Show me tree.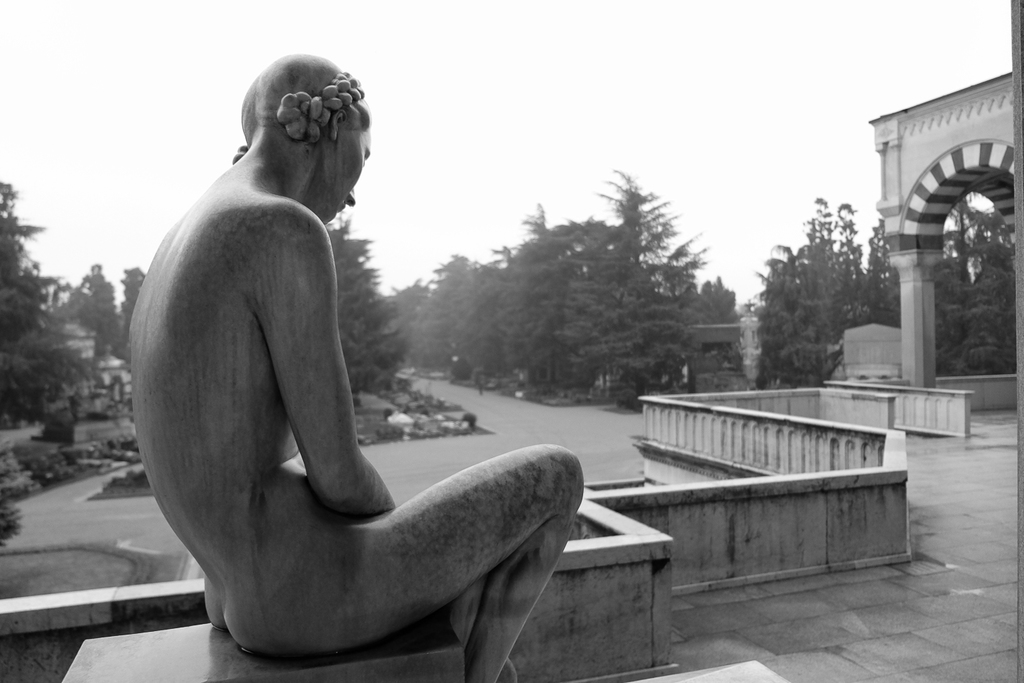
tree is here: left=62, top=267, right=112, bottom=373.
